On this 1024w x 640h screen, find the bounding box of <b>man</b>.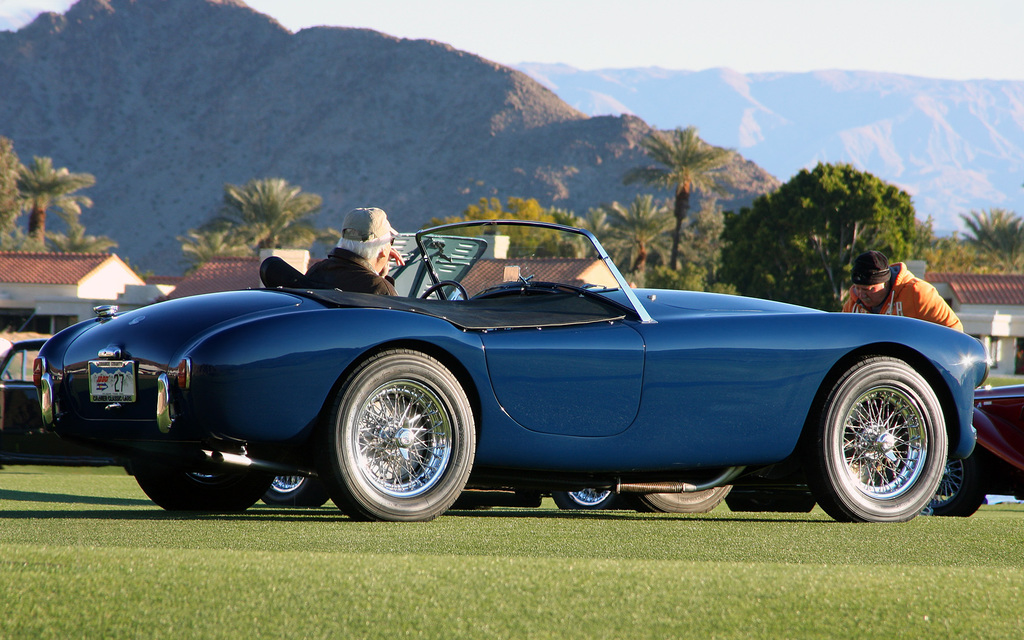
Bounding box: pyautogui.locateOnScreen(303, 207, 404, 300).
